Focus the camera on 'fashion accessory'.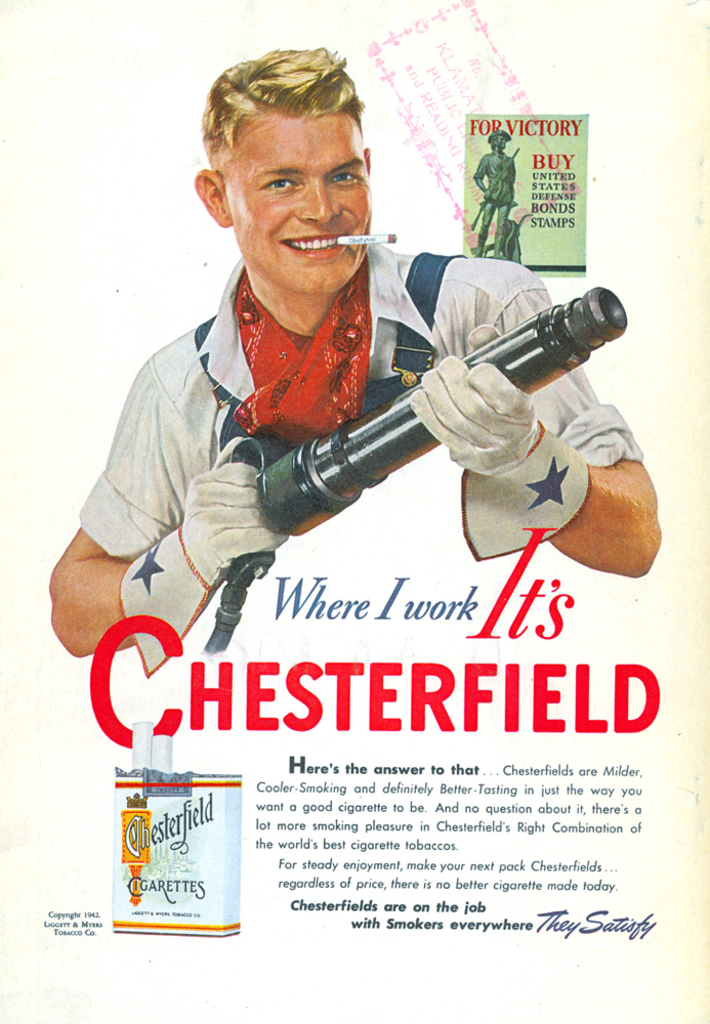
Focus region: select_region(117, 432, 289, 679).
